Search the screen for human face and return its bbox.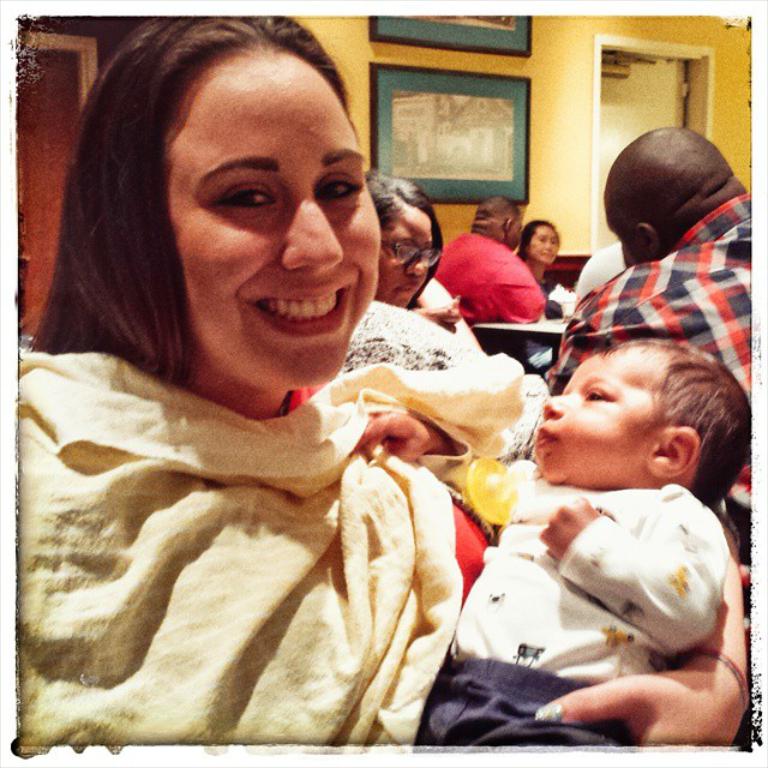
Found: bbox=(532, 347, 680, 484).
